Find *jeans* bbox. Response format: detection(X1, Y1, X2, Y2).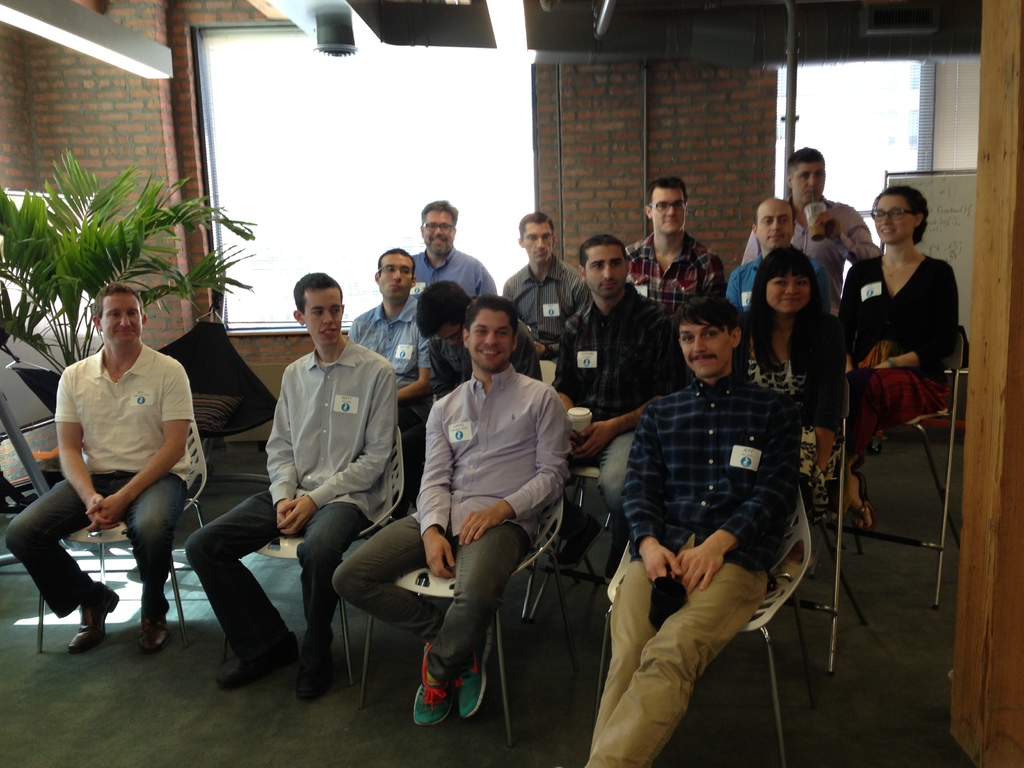
detection(6, 470, 186, 619).
